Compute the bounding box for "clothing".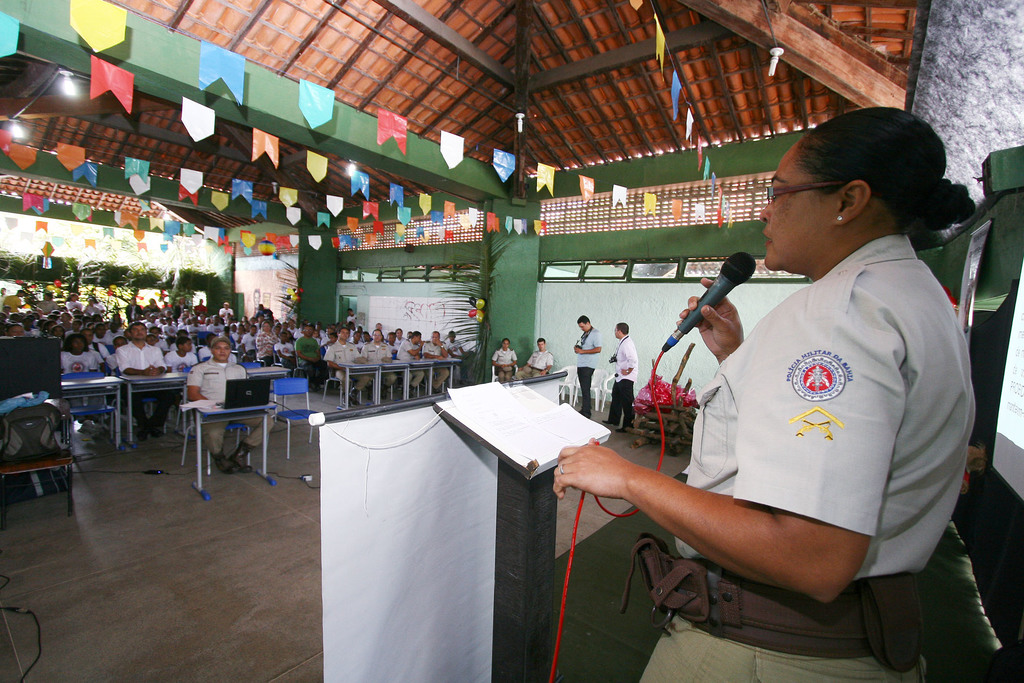
locate(188, 358, 283, 452).
